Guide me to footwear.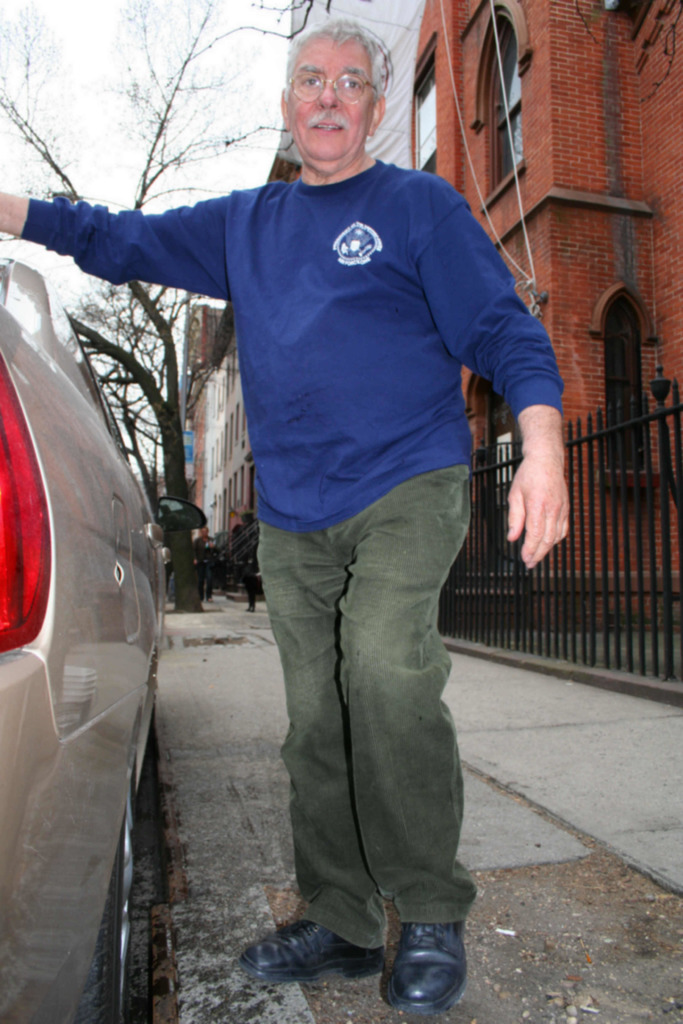
Guidance: [x1=236, y1=915, x2=378, y2=982].
